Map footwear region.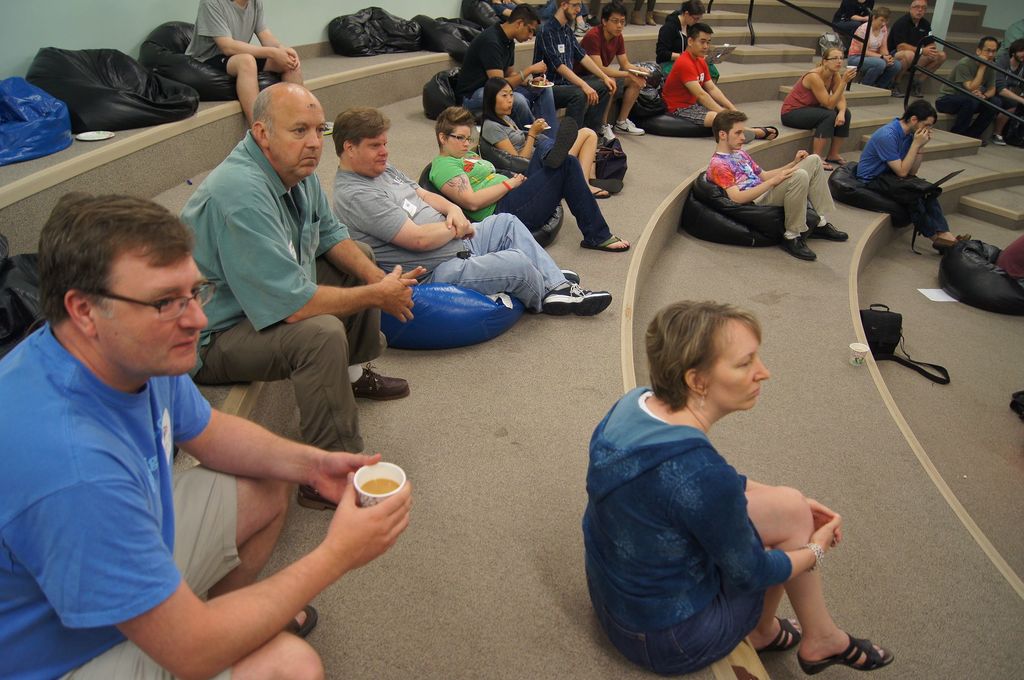
Mapped to <box>326,120,332,136</box>.
